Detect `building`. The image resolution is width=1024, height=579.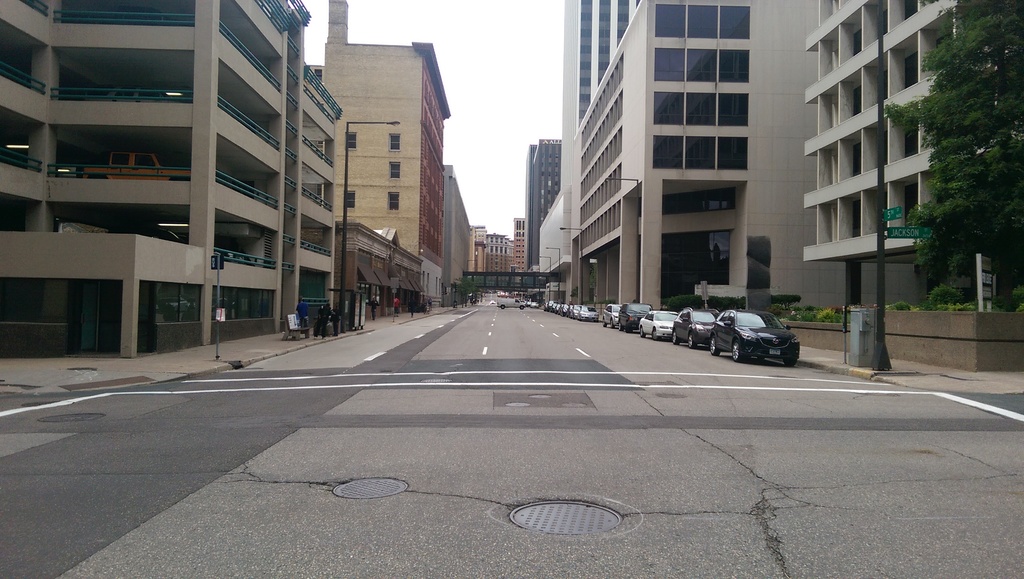
locate(559, 0, 640, 310).
